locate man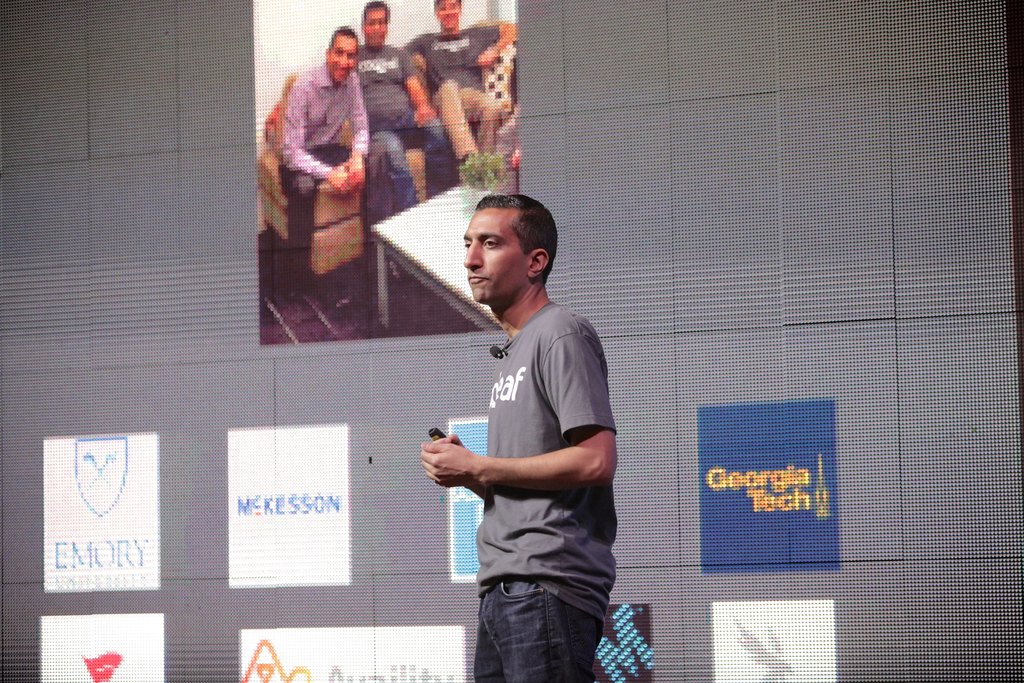
bbox=[273, 26, 397, 306]
